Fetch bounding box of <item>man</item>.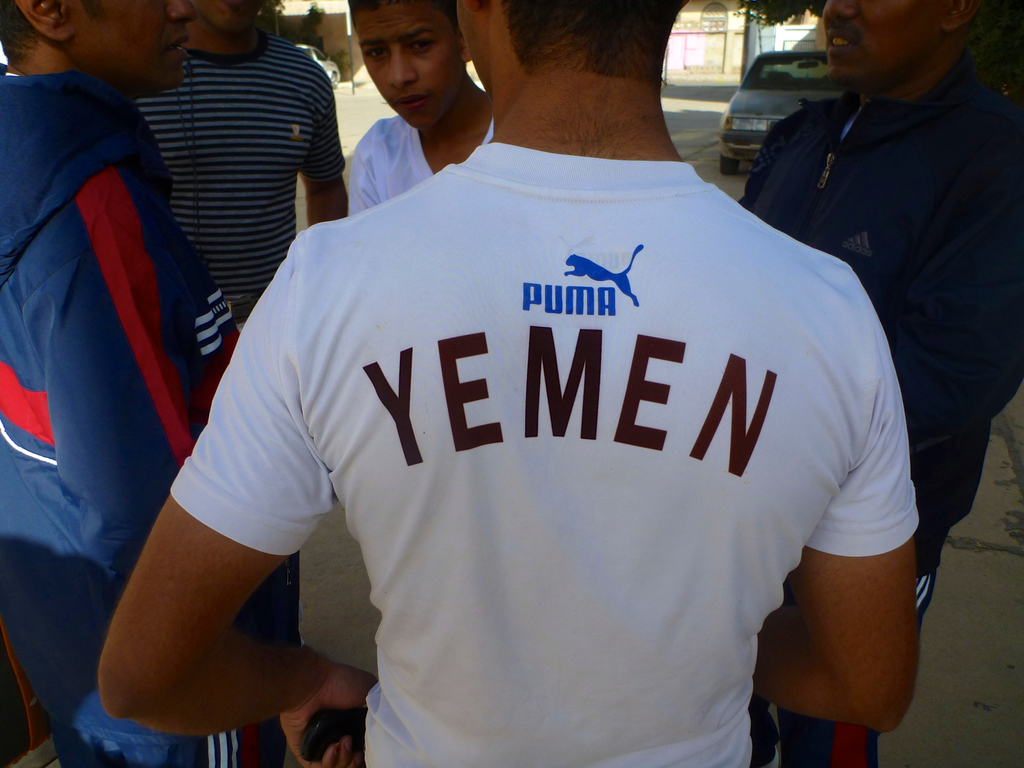
Bbox: left=737, top=0, right=1023, bottom=767.
